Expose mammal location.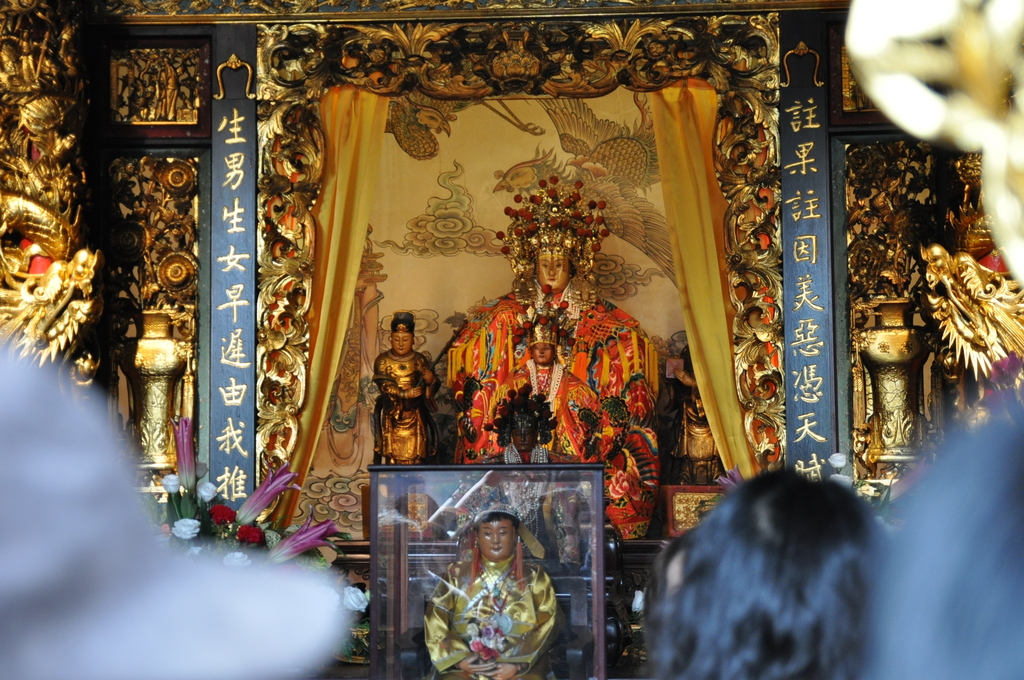
Exposed at box(421, 499, 565, 679).
